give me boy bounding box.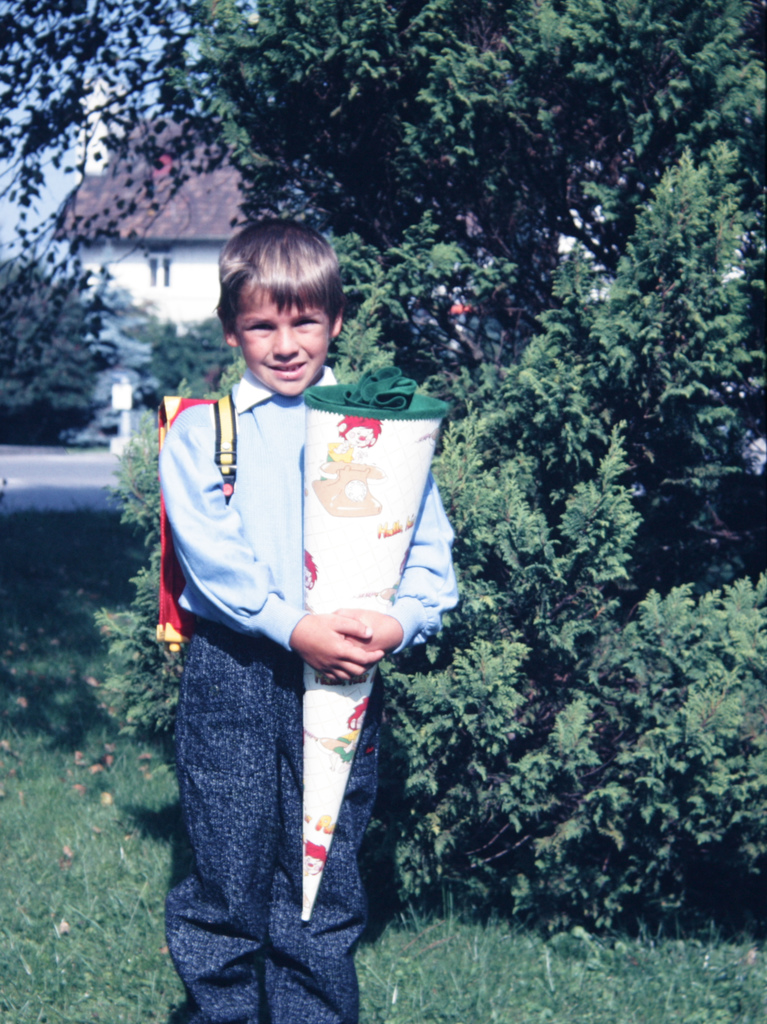
<box>161,220,458,1023</box>.
